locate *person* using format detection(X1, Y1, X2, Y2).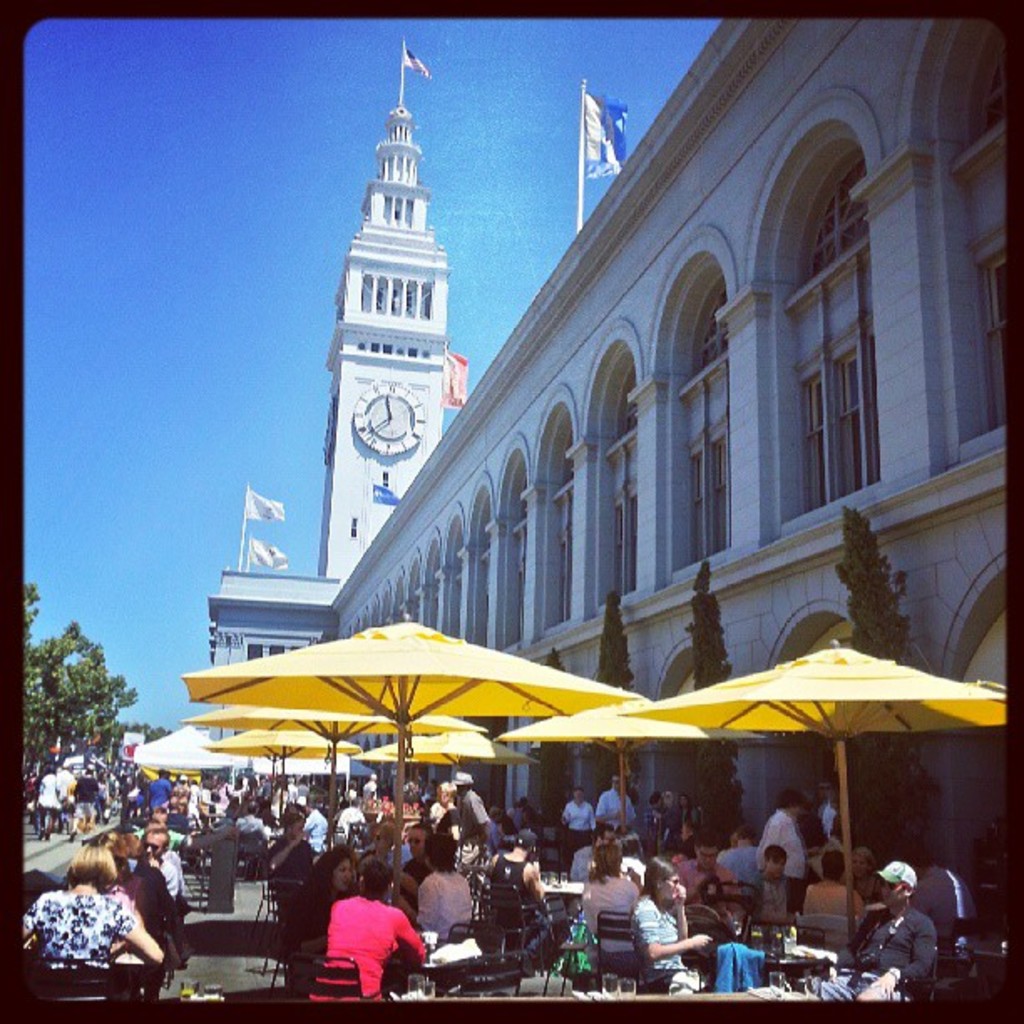
detection(42, 771, 67, 840).
